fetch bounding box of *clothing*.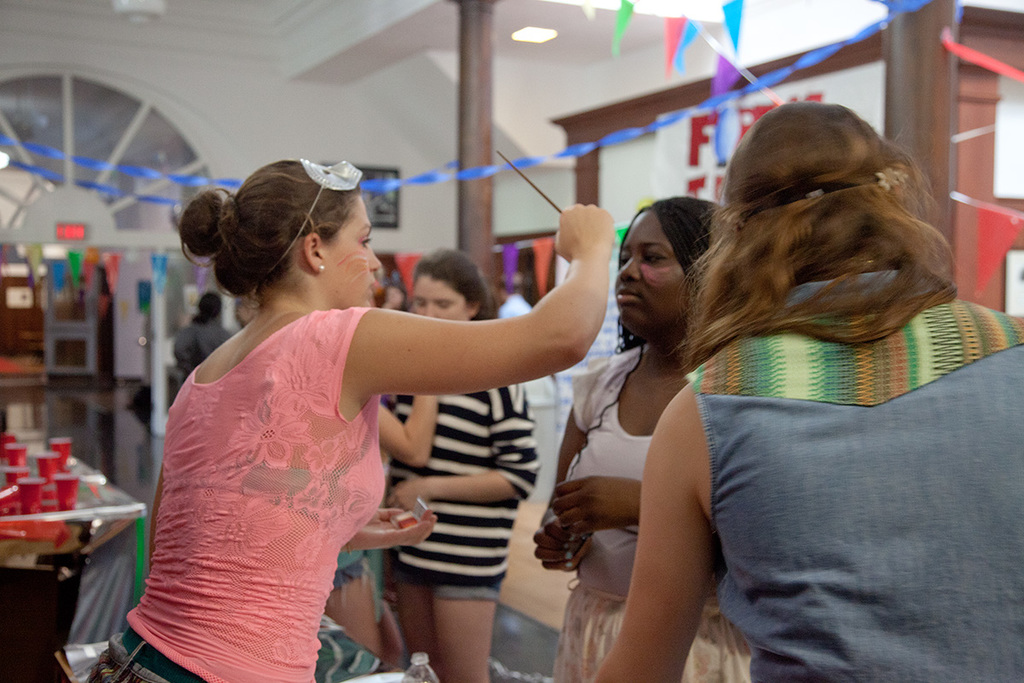
Bbox: 381/372/541/604.
